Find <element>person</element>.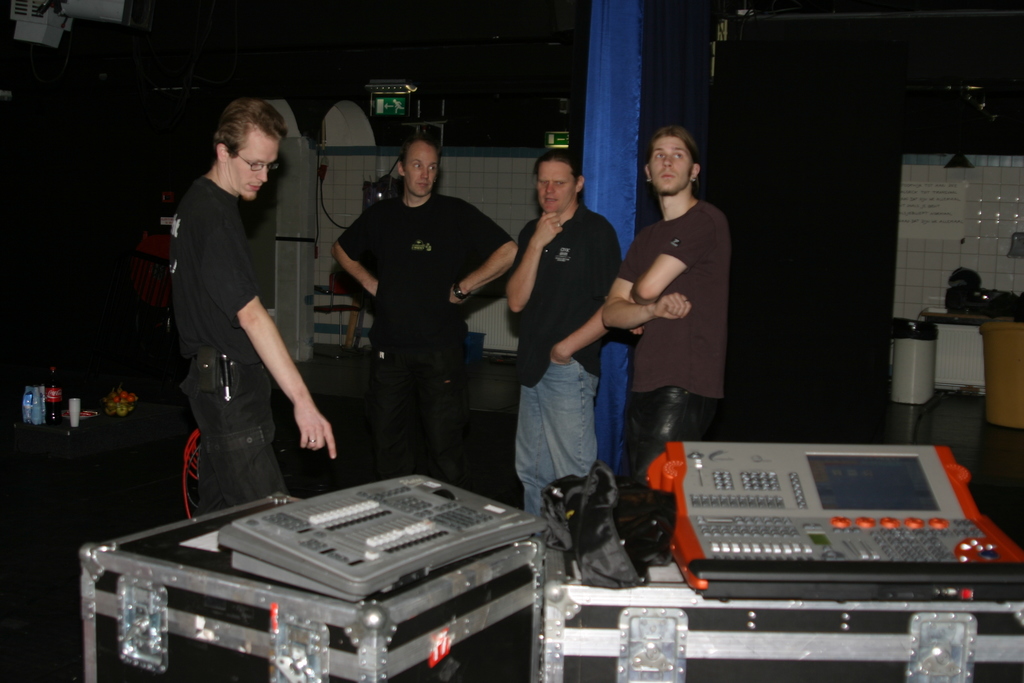
{"x1": 154, "y1": 69, "x2": 317, "y2": 559}.
